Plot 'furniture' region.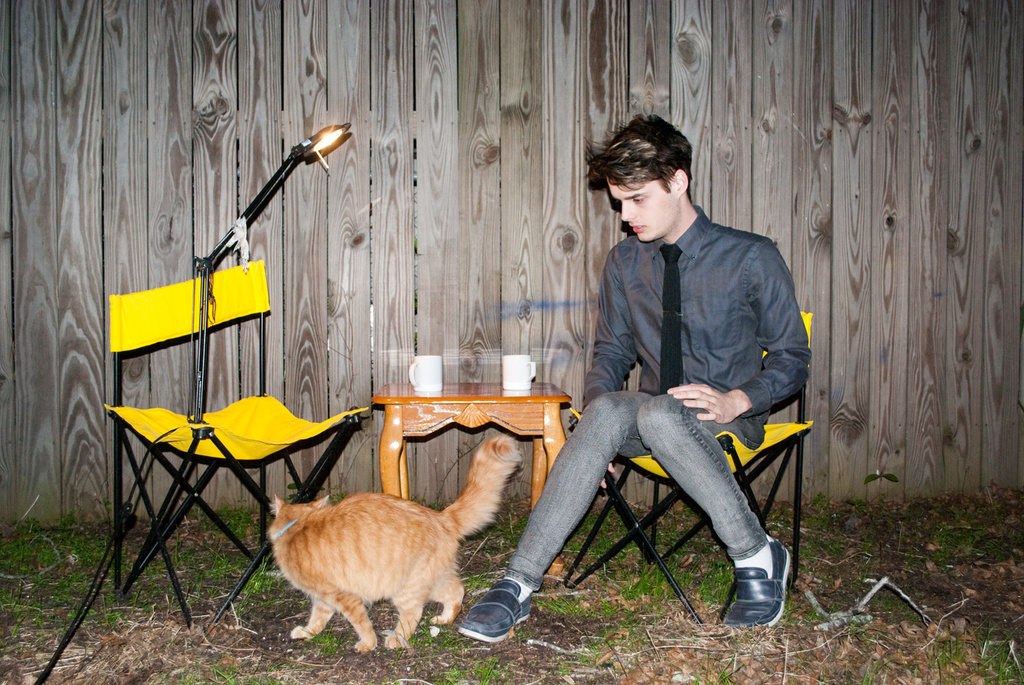
Plotted at [x1=104, y1=252, x2=372, y2=629].
